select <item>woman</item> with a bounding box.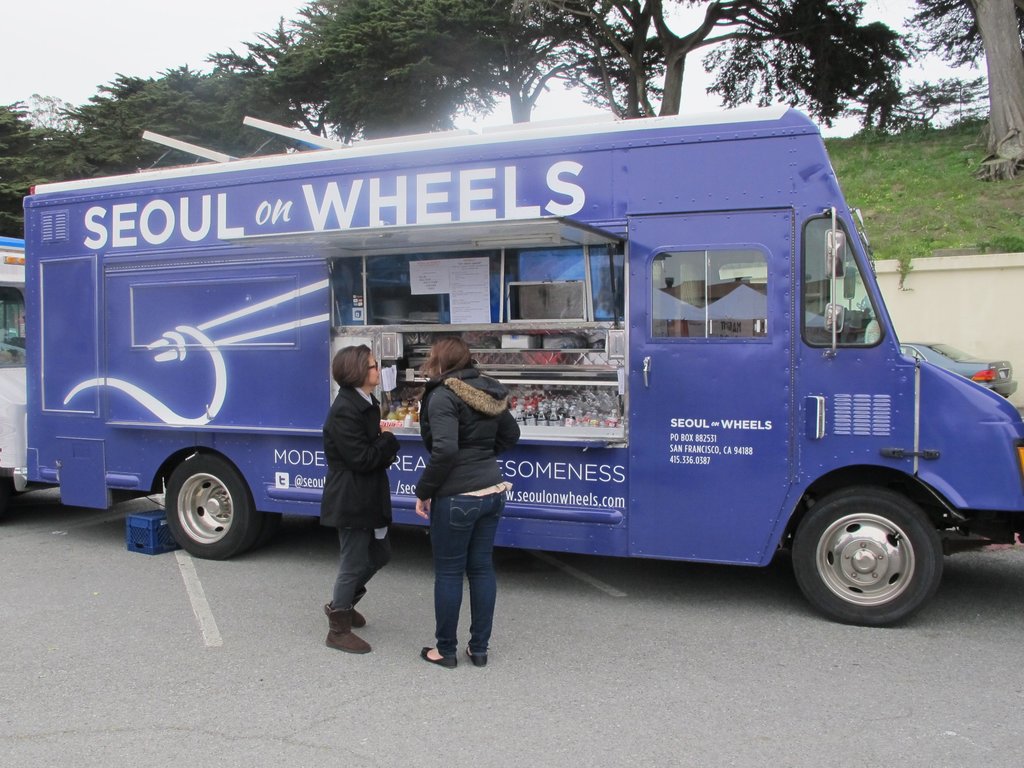
crop(409, 340, 523, 675).
